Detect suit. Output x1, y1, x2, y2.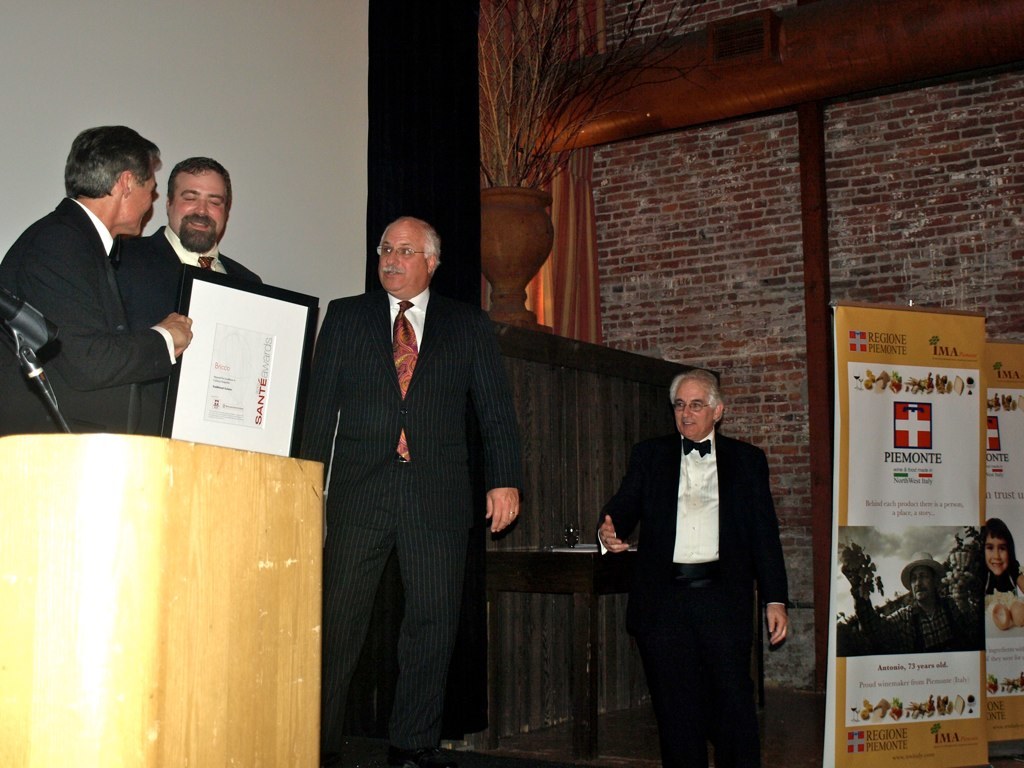
600, 432, 787, 767.
